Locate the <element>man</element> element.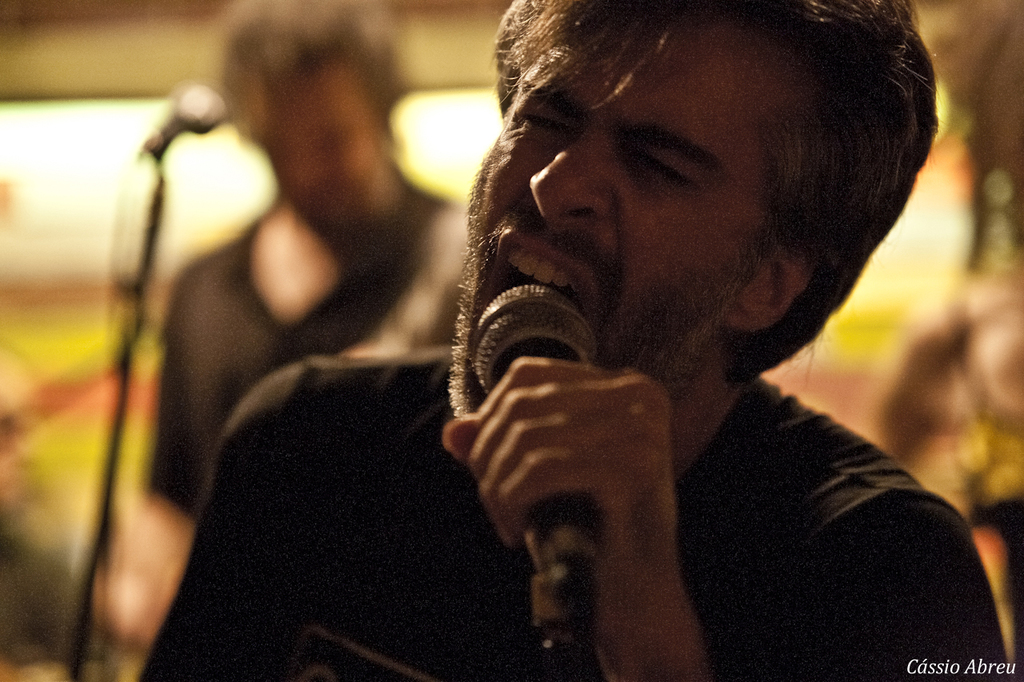
Element bbox: (114, 0, 499, 681).
